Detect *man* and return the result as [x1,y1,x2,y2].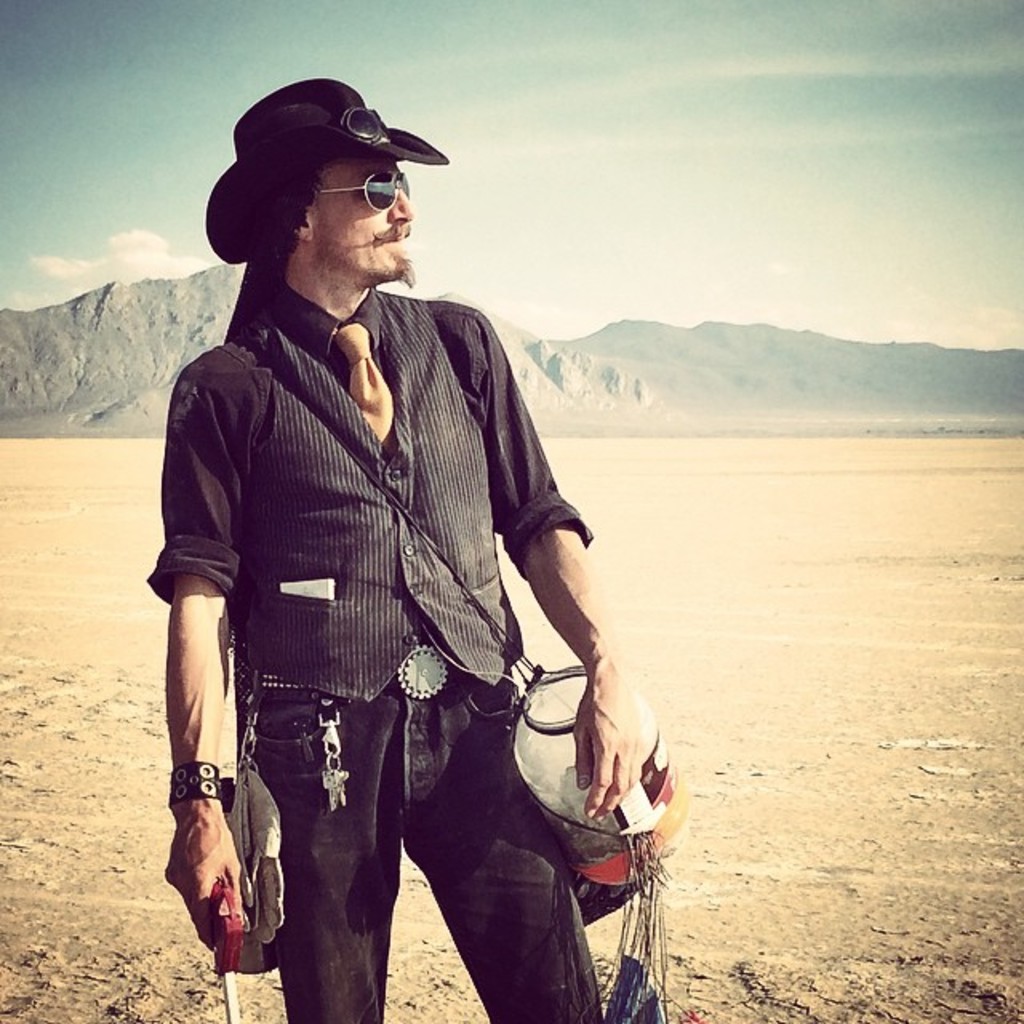
[150,114,650,1023].
